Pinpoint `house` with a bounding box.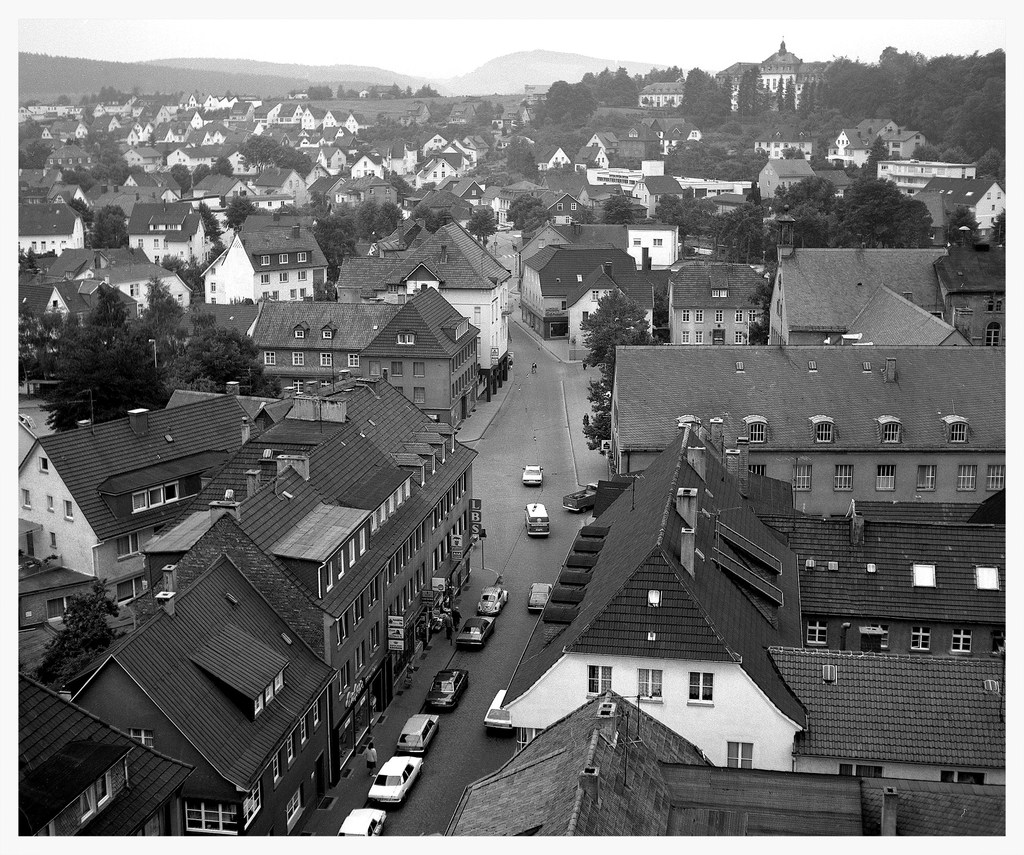
x1=517 y1=243 x2=664 y2=348.
